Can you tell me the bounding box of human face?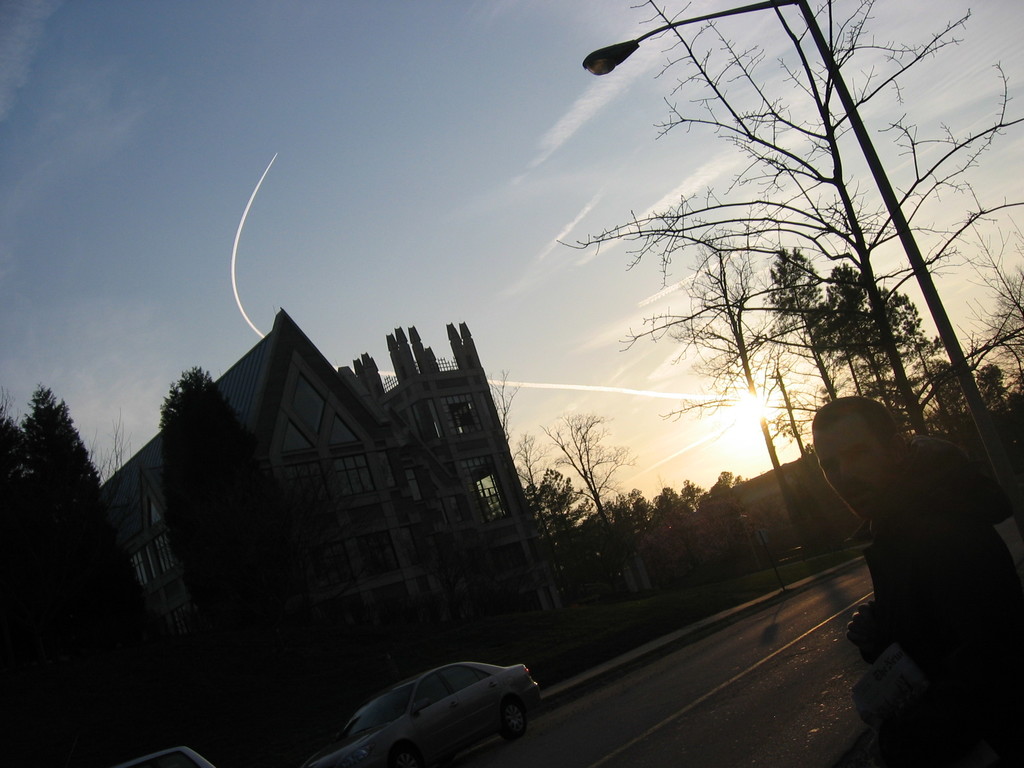
bbox(822, 420, 899, 534).
